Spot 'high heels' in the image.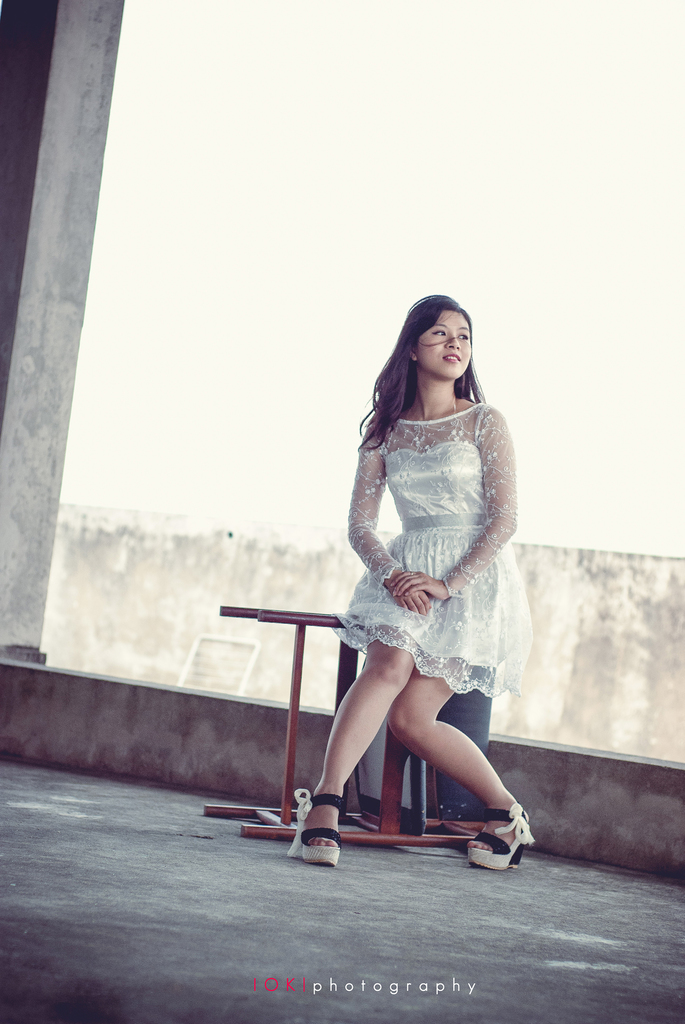
'high heels' found at (x1=289, y1=791, x2=344, y2=875).
